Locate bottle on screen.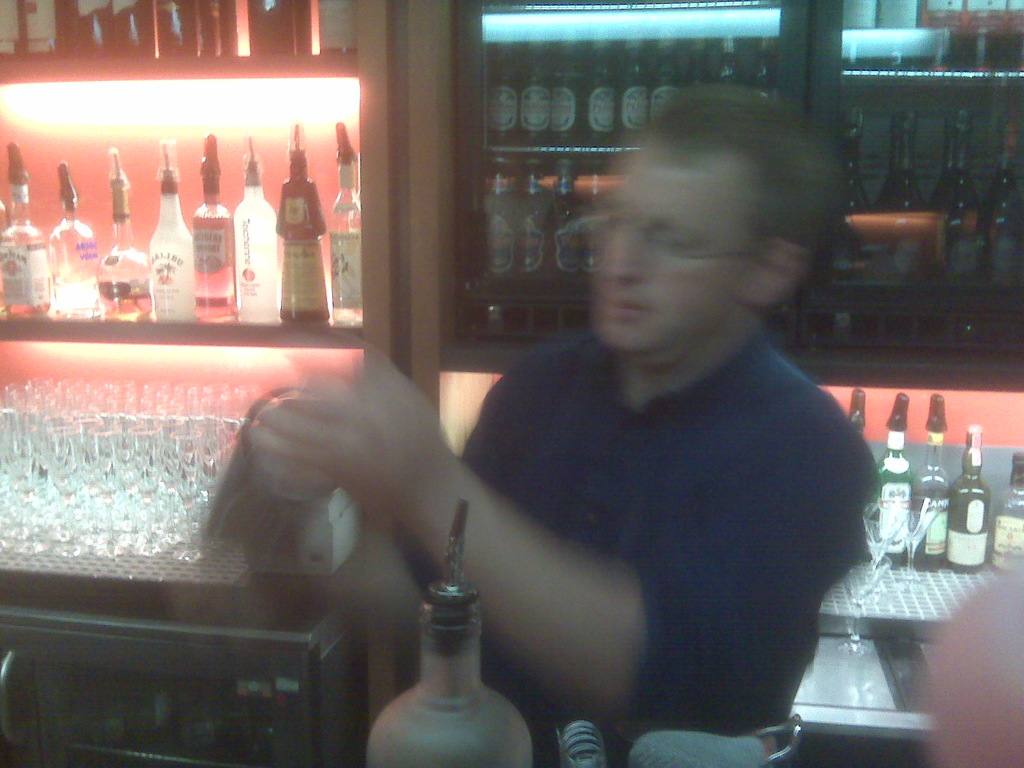
On screen at box=[482, 26, 522, 170].
